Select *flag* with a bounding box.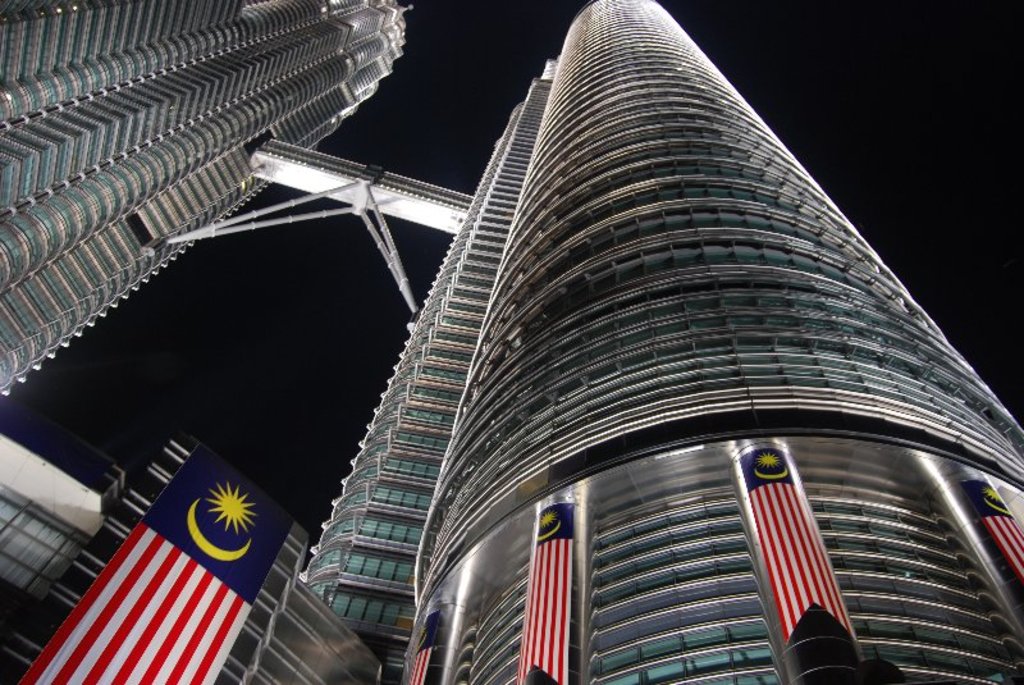
(x1=509, y1=499, x2=580, y2=684).
